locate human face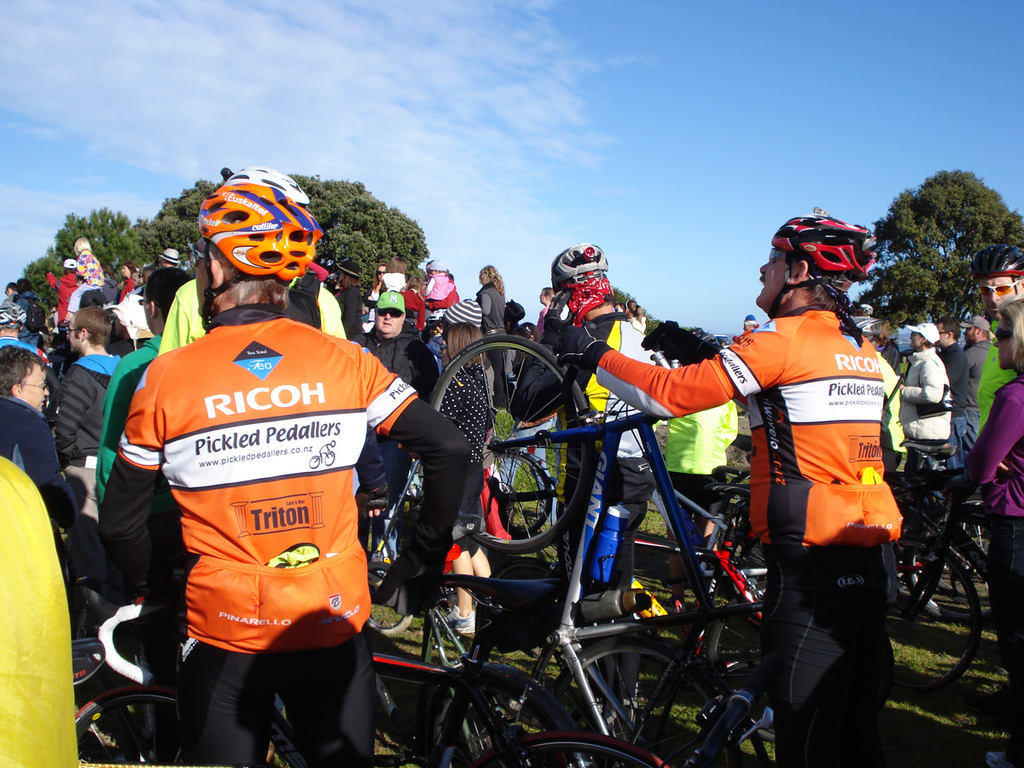
{"left": 70, "top": 328, "right": 76, "bottom": 352}
